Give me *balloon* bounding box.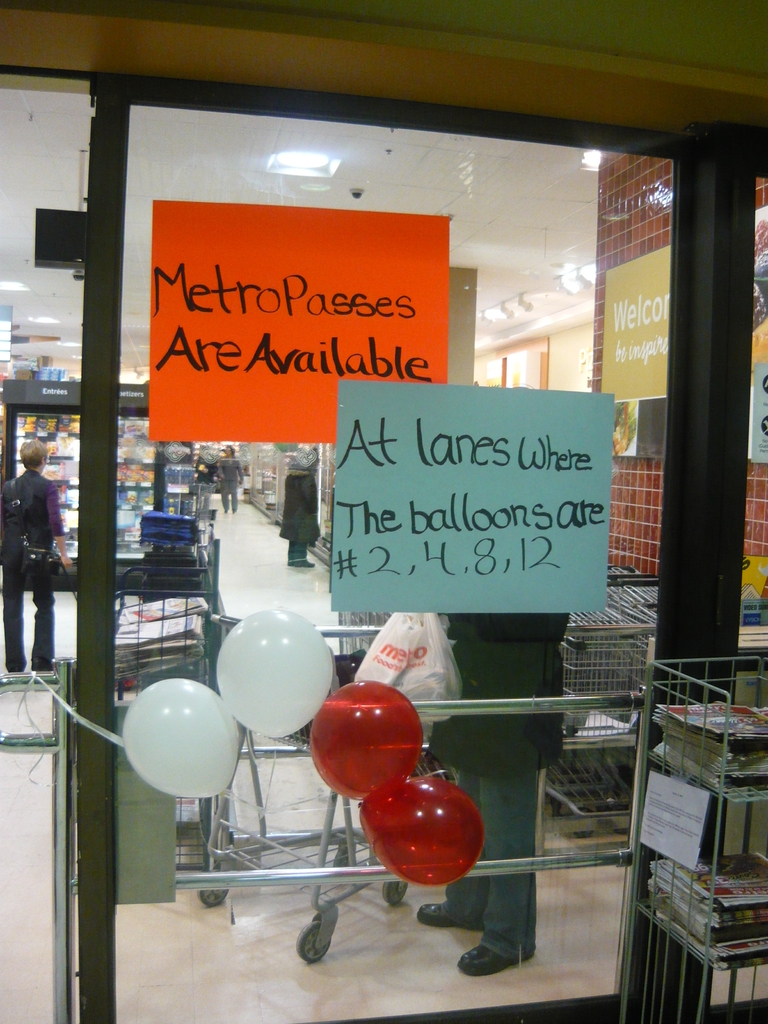
[217,606,339,743].
